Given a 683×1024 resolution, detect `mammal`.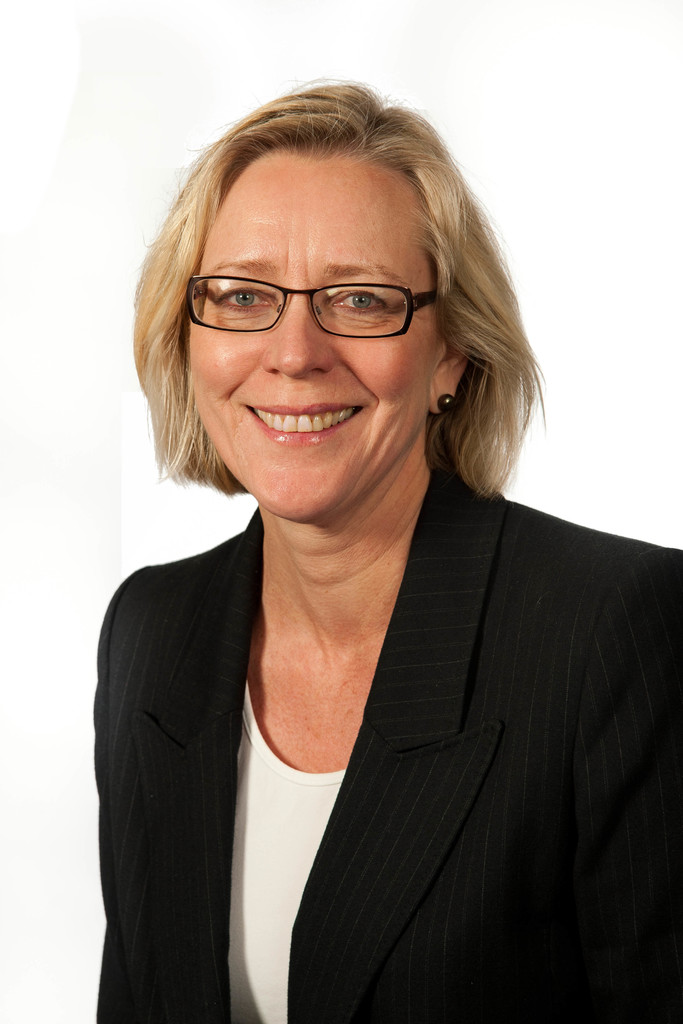
region(94, 76, 682, 1023).
